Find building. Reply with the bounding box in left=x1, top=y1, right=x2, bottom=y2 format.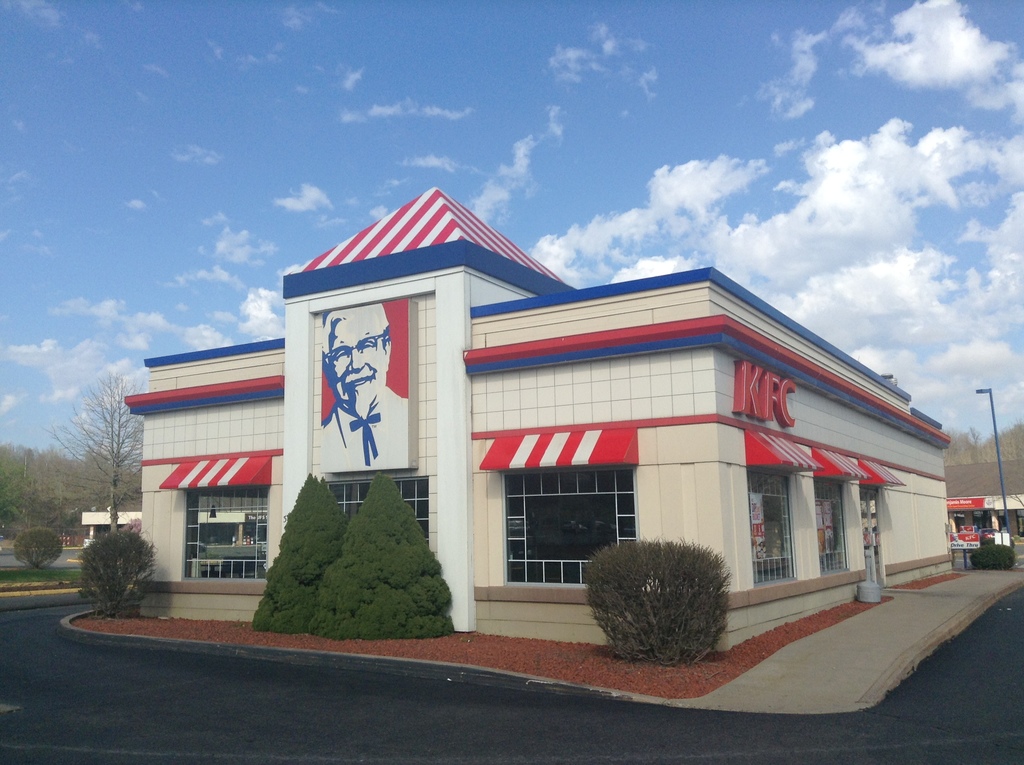
left=76, top=492, right=138, bottom=551.
